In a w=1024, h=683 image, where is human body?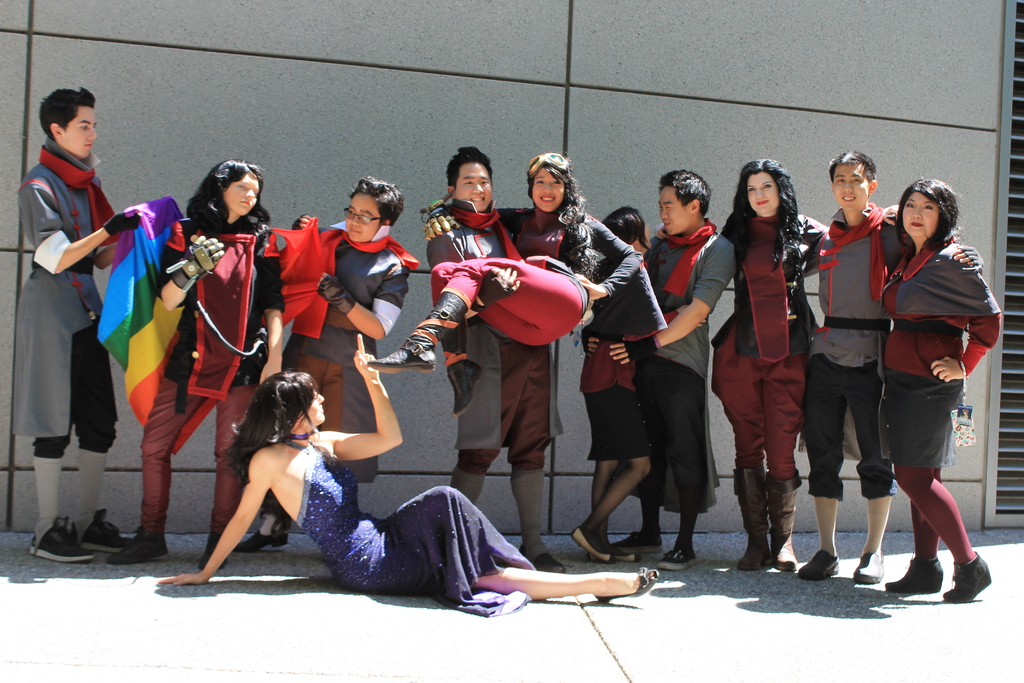
BBox(150, 331, 660, 622).
